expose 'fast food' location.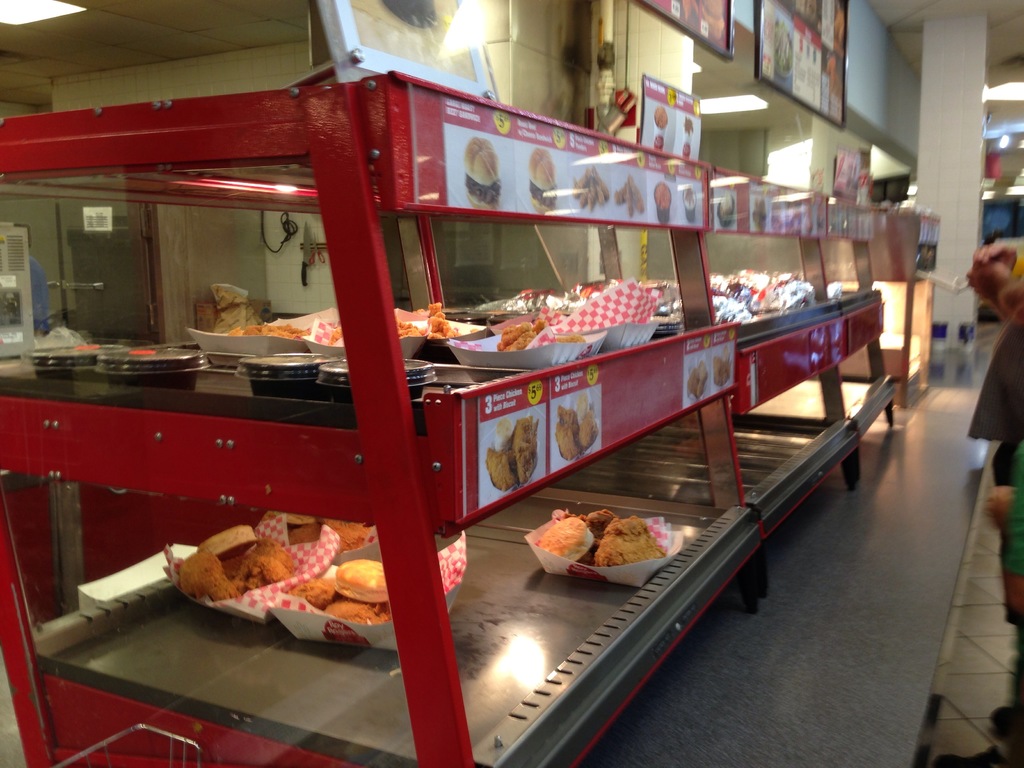
Exposed at [left=651, top=180, right=667, bottom=228].
